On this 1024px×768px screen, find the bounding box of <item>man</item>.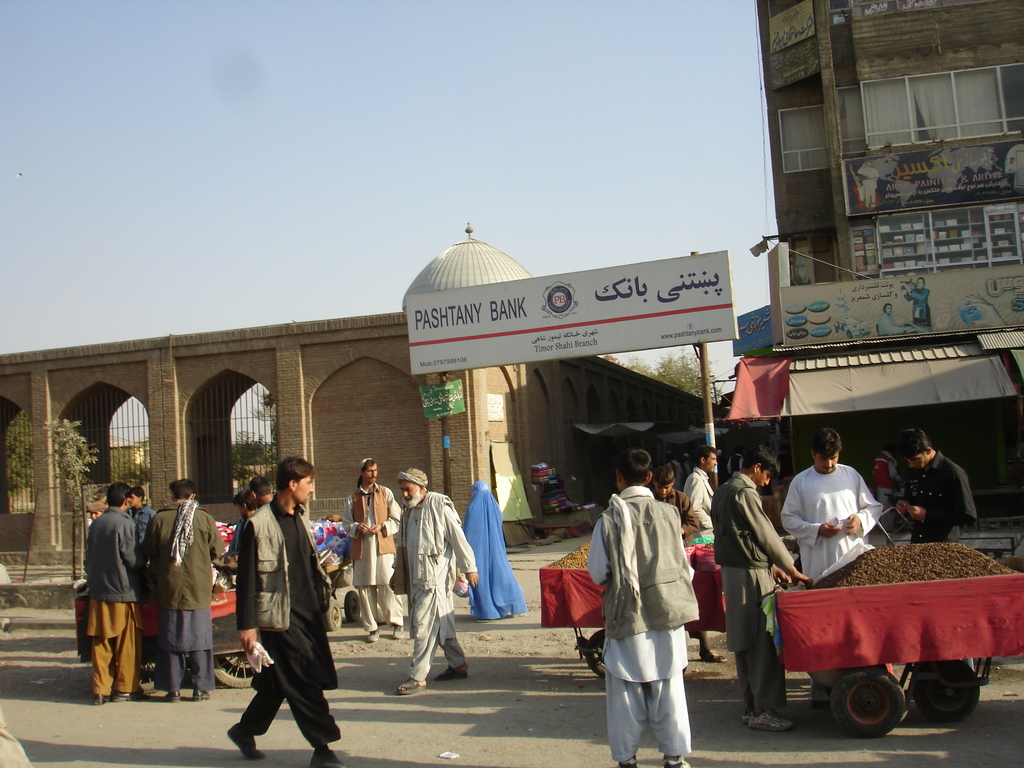
Bounding box: box=[779, 427, 883, 582].
